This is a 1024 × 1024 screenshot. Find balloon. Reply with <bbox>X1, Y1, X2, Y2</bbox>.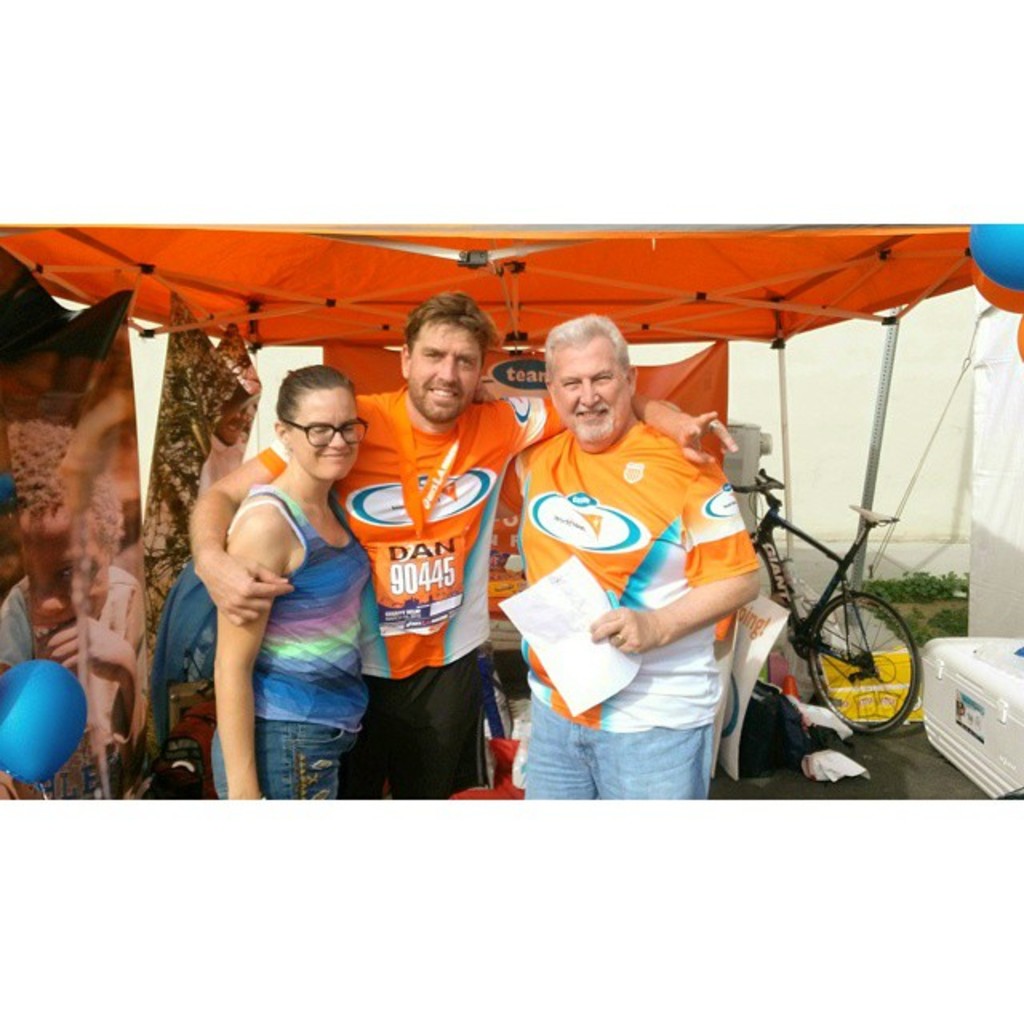
<bbox>968, 224, 1022, 290</bbox>.
